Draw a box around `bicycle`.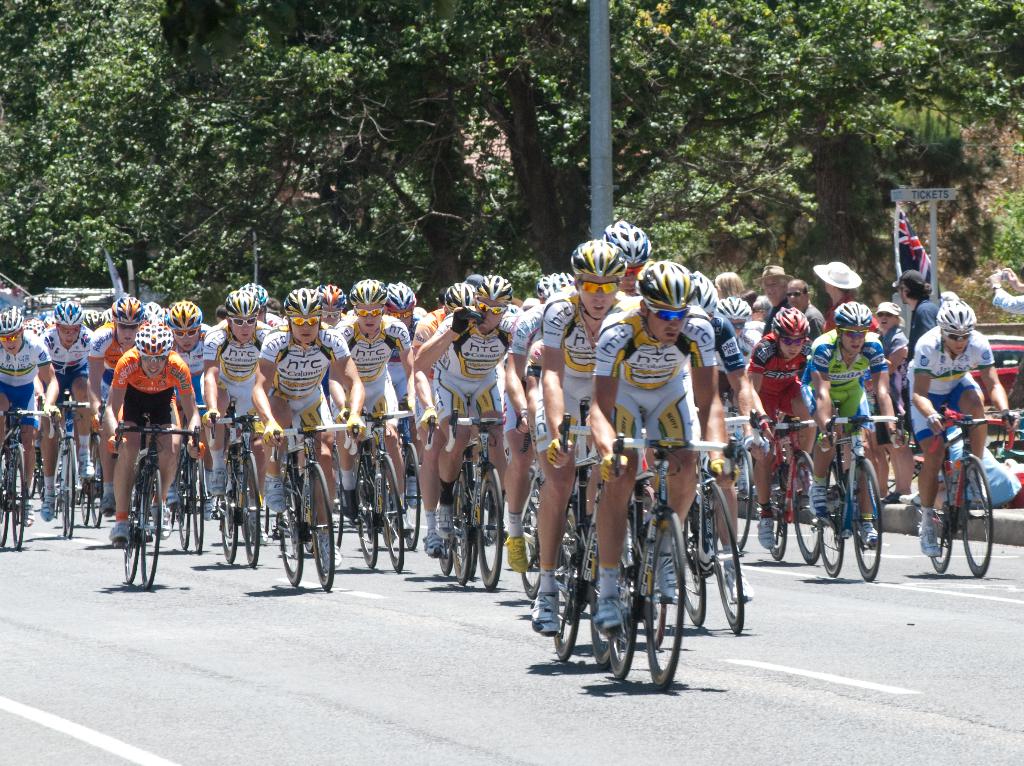
bbox(918, 399, 1012, 587).
